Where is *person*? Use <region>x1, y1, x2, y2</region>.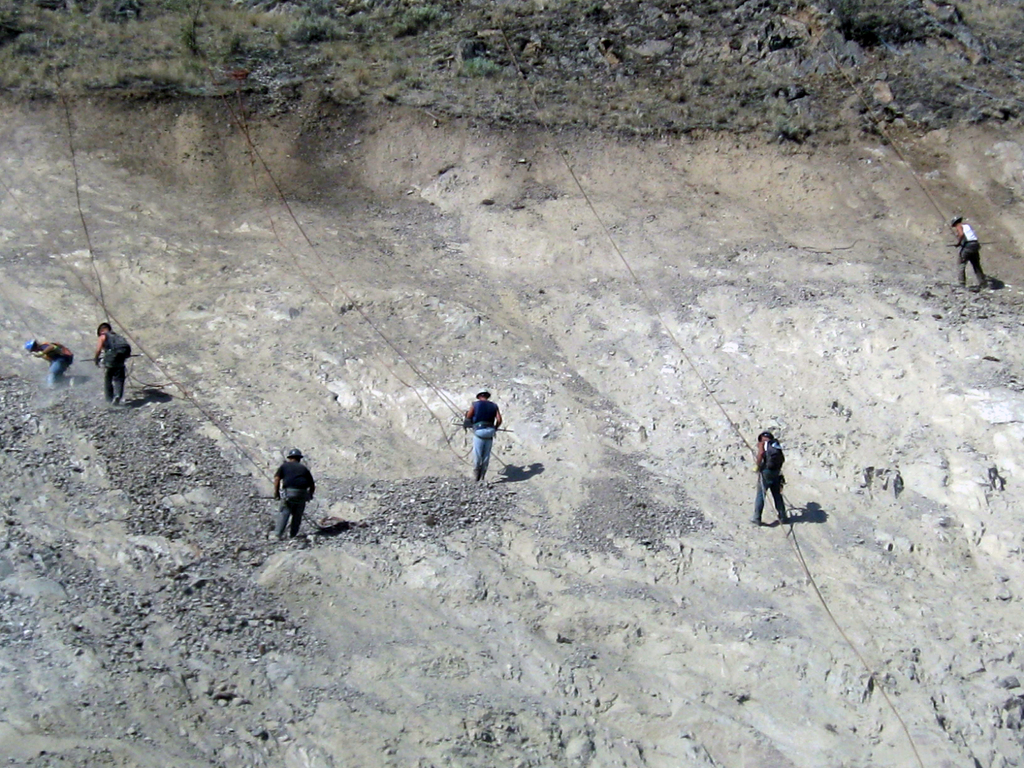
<region>752, 431, 794, 526</region>.
